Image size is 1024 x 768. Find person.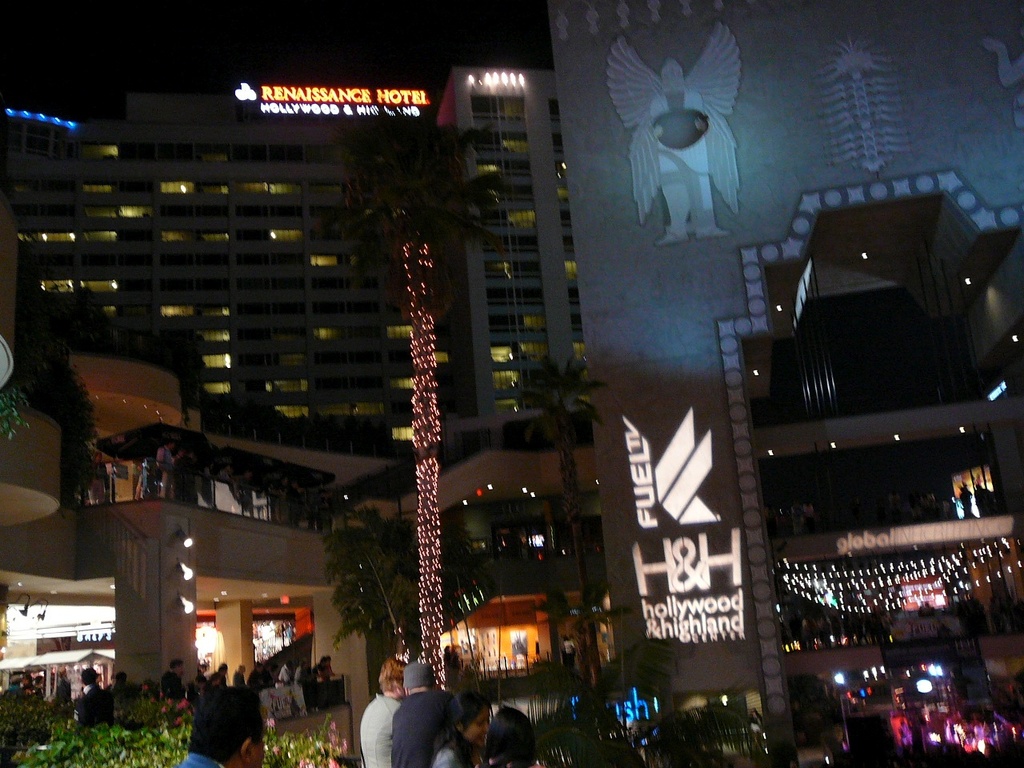
bbox=(490, 706, 542, 767).
